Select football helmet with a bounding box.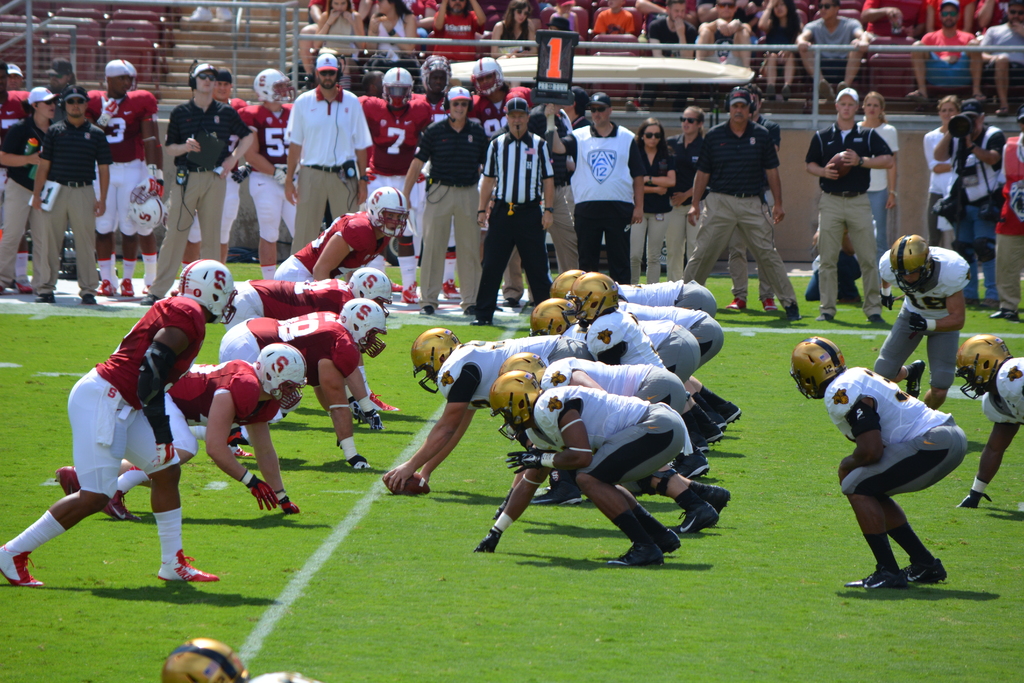
left=465, top=56, right=500, bottom=90.
